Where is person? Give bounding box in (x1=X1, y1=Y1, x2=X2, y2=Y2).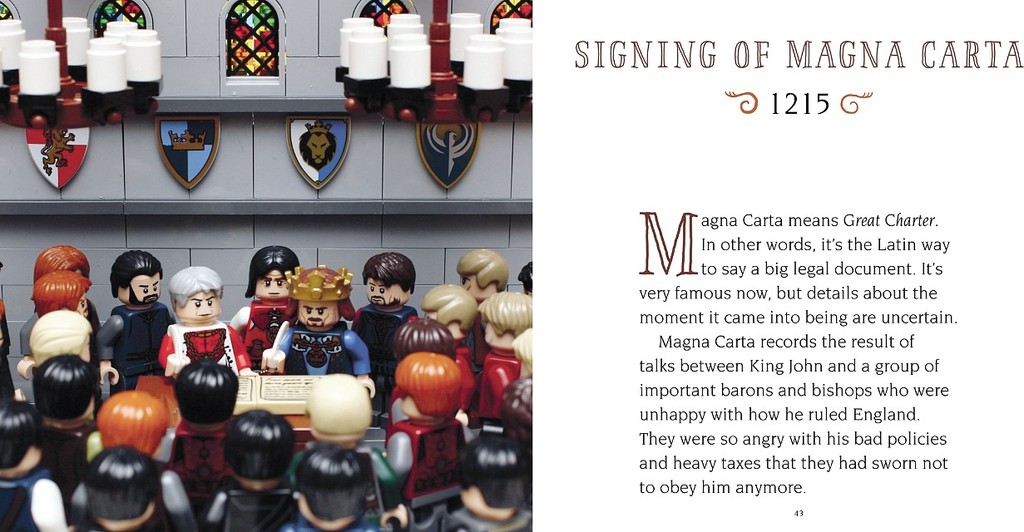
(x1=447, y1=431, x2=535, y2=530).
